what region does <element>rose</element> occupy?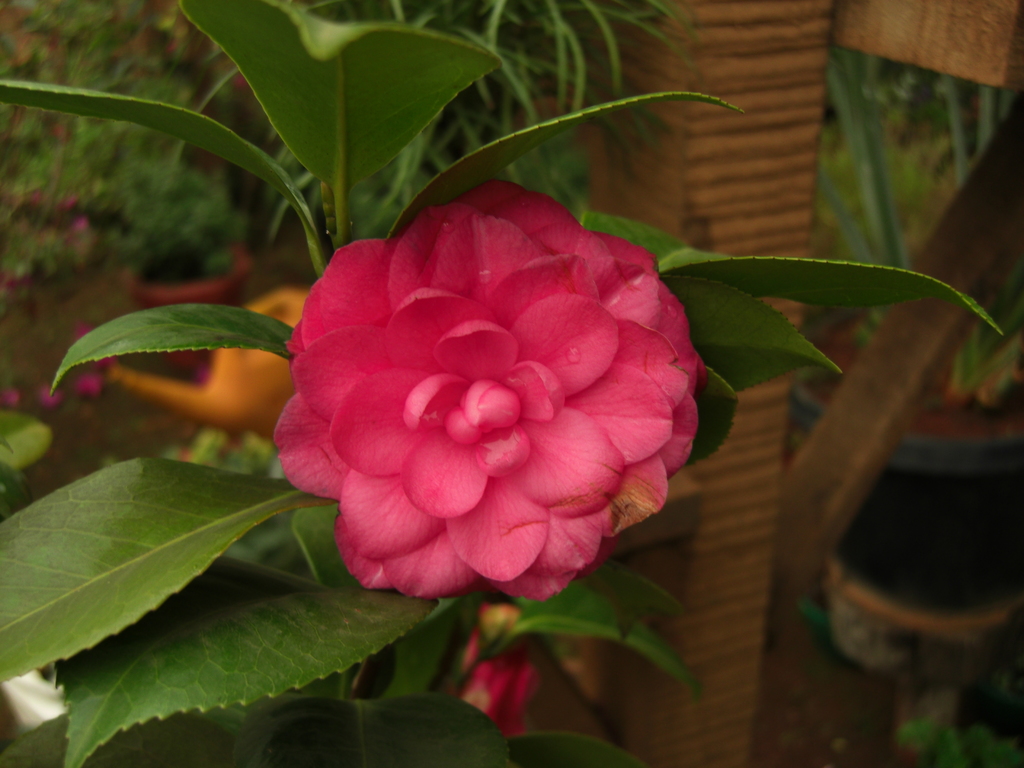
273, 177, 711, 600.
